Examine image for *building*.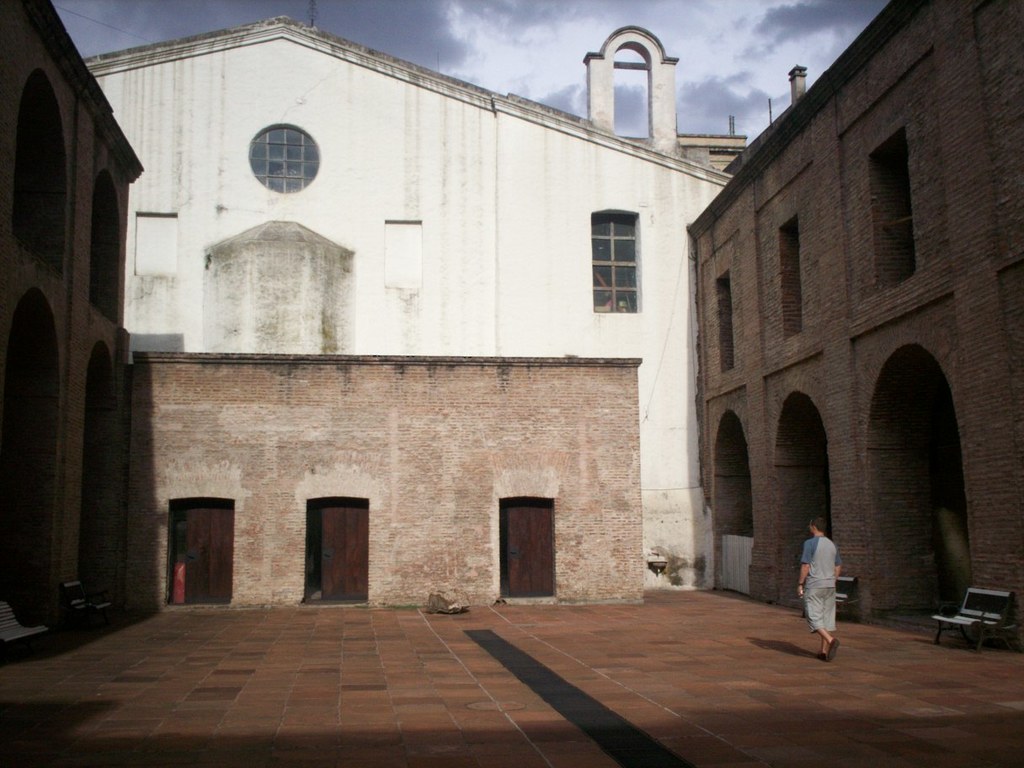
Examination result: crop(0, 0, 148, 654).
